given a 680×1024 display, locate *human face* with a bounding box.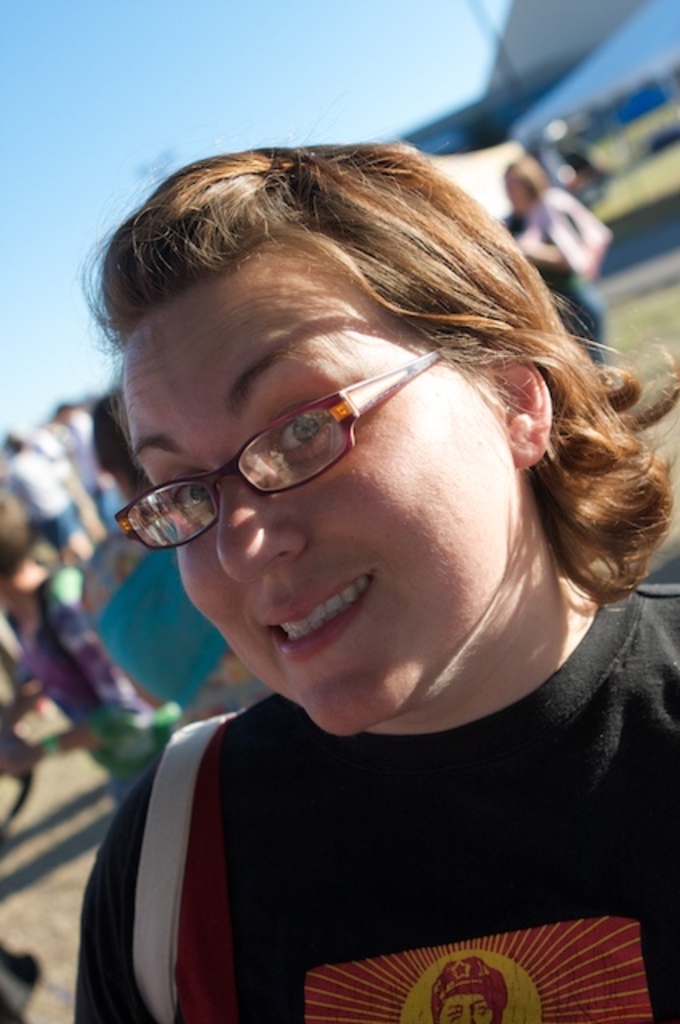
Located: <bbox>117, 210, 523, 750</bbox>.
